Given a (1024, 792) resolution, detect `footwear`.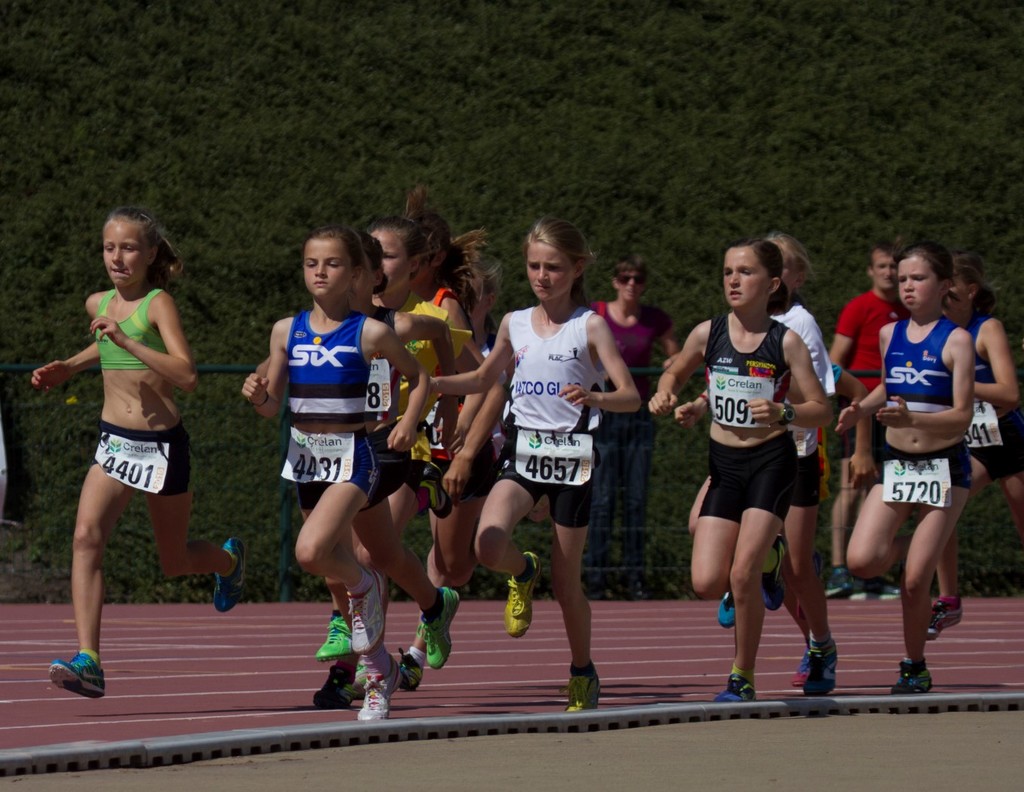
44,647,107,694.
